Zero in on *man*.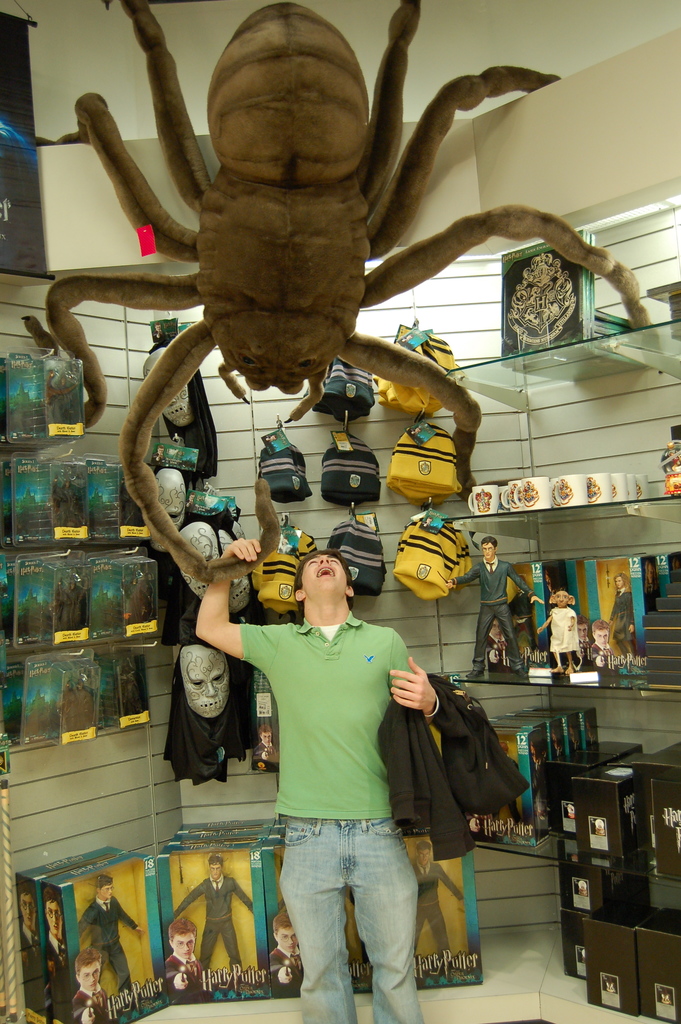
Zeroed in: <box>447,541,543,678</box>.
